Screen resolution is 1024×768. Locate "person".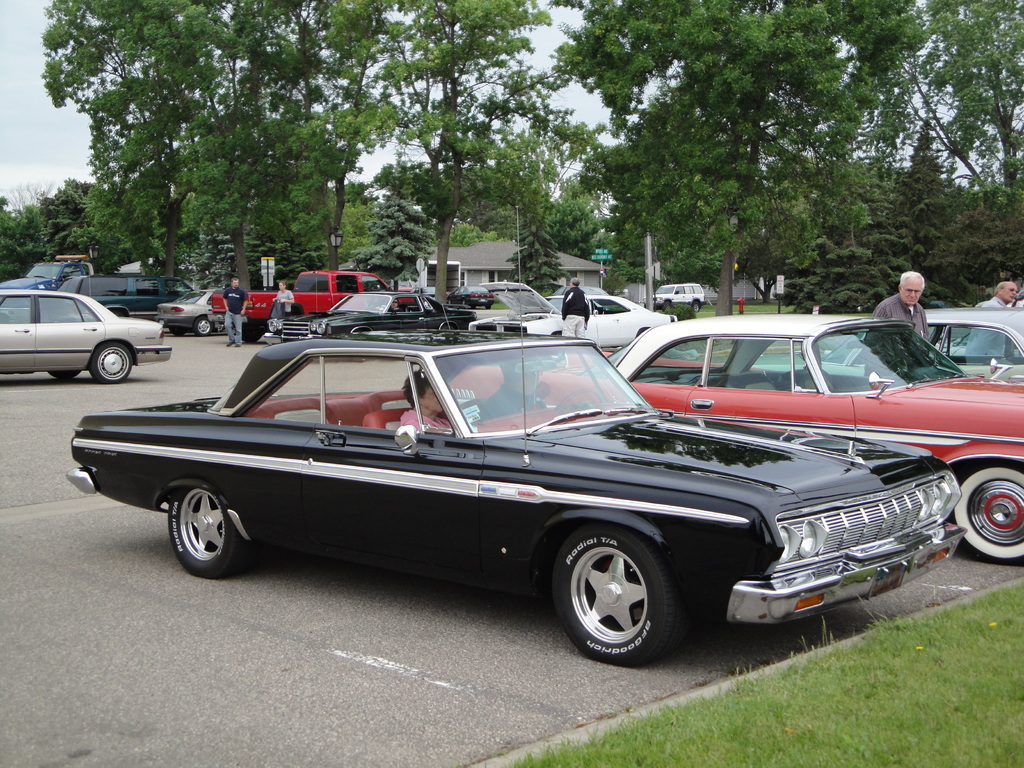
l=395, t=371, r=460, b=435.
